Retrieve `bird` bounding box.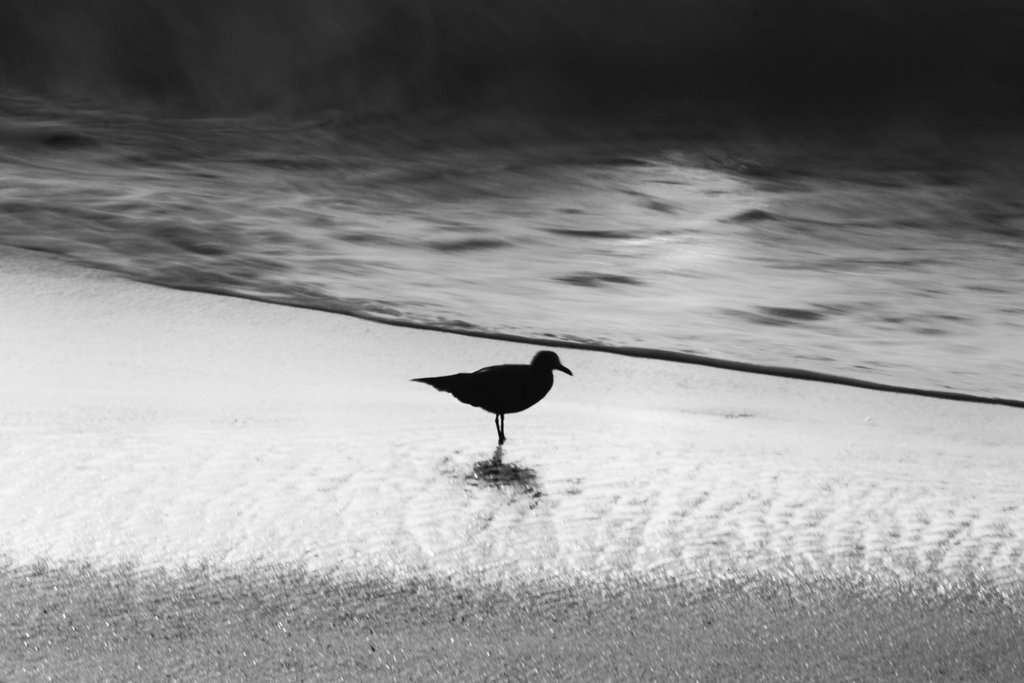
Bounding box: [left=408, top=358, right=590, bottom=453].
